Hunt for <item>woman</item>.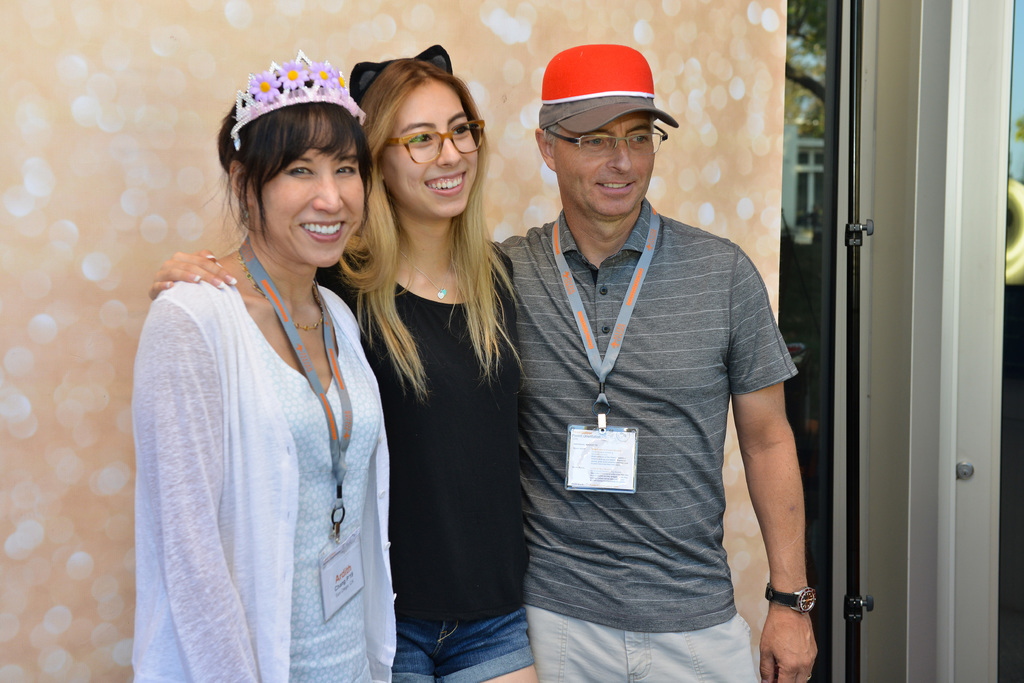
Hunted down at detection(146, 42, 540, 682).
